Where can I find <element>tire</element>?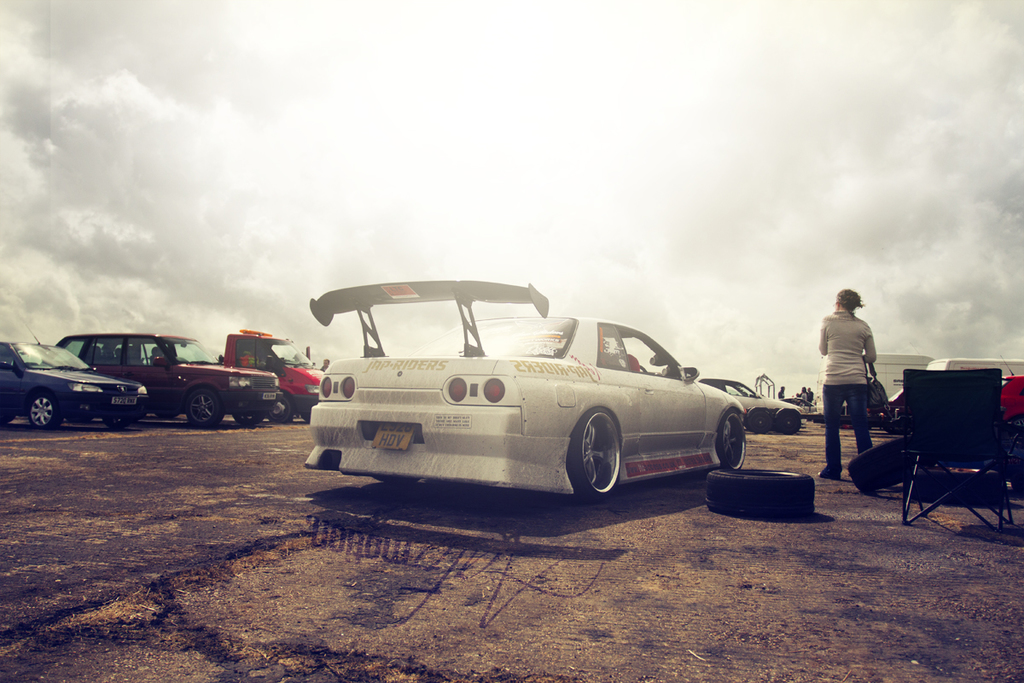
You can find it at (x1=29, y1=392, x2=61, y2=429).
